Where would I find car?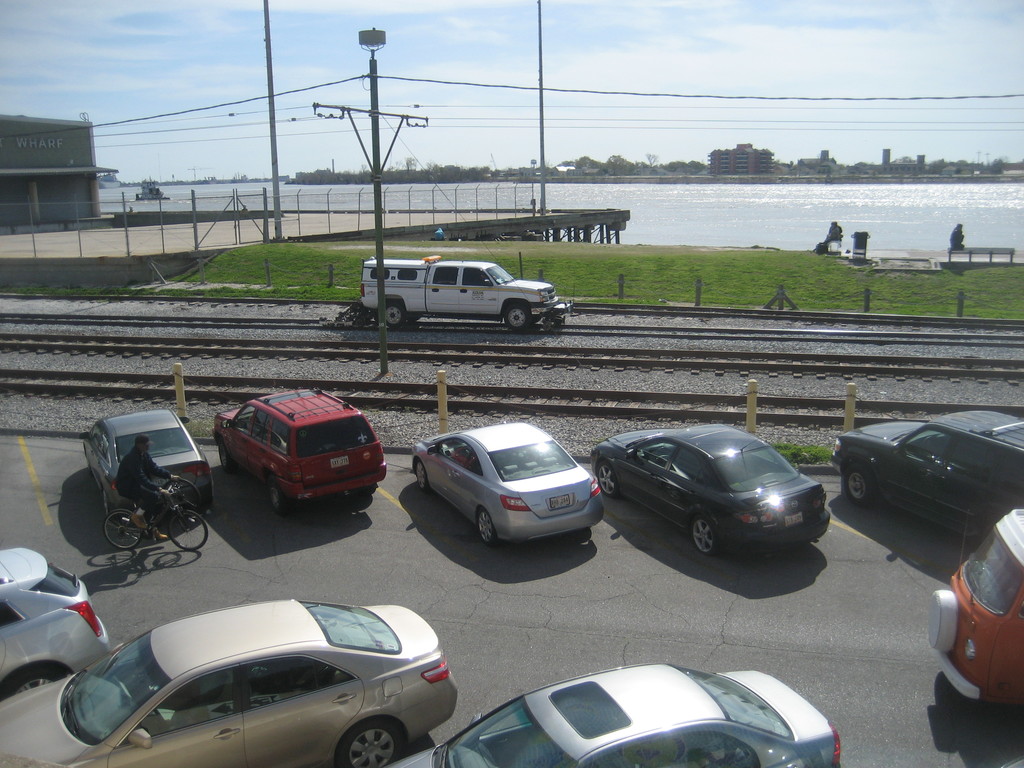
At locate(412, 422, 600, 548).
